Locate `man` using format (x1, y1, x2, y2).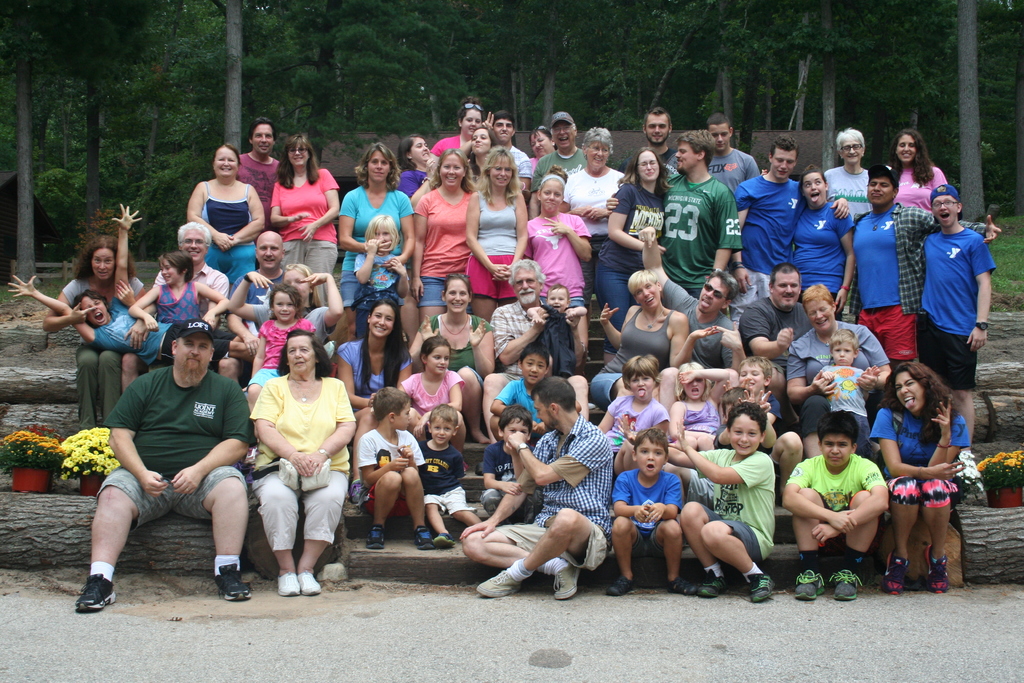
(733, 260, 813, 425).
